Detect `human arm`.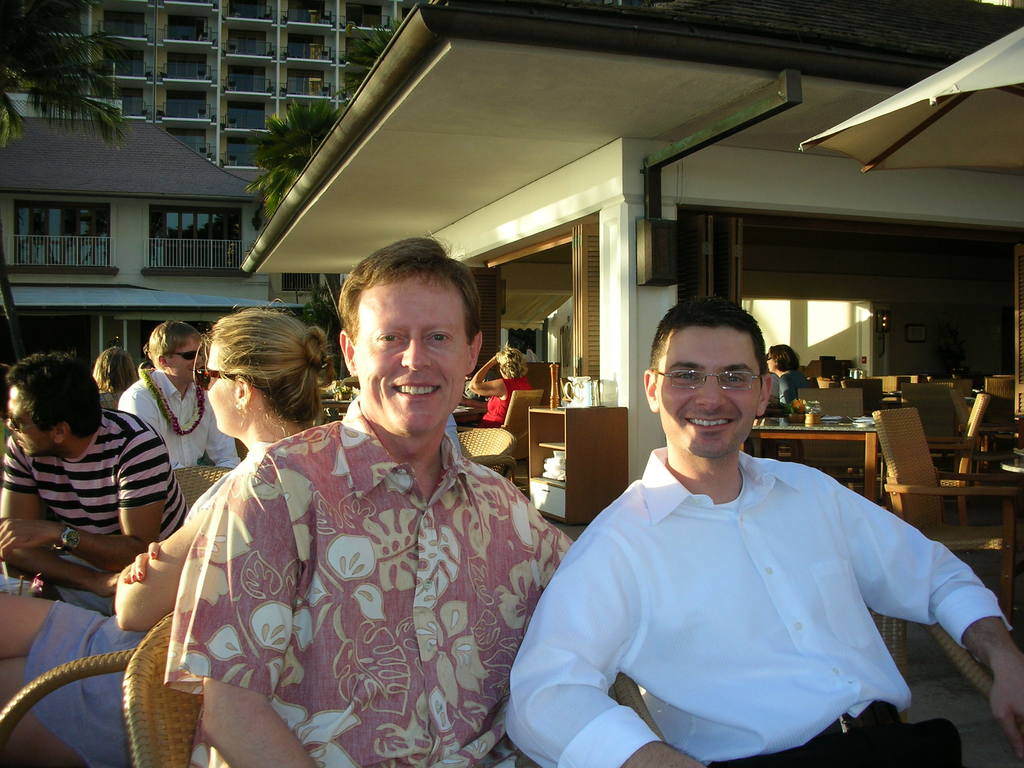
Detected at <bbox>467, 351, 505, 394</bbox>.
